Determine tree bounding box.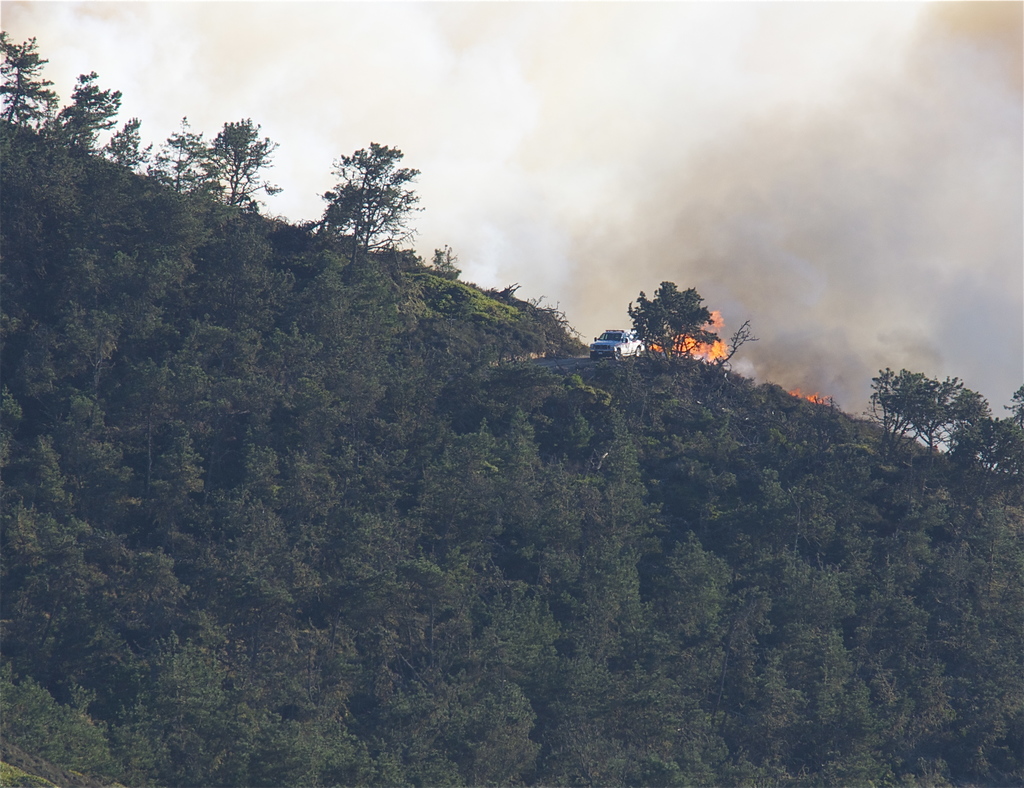
Determined: 203, 116, 283, 209.
